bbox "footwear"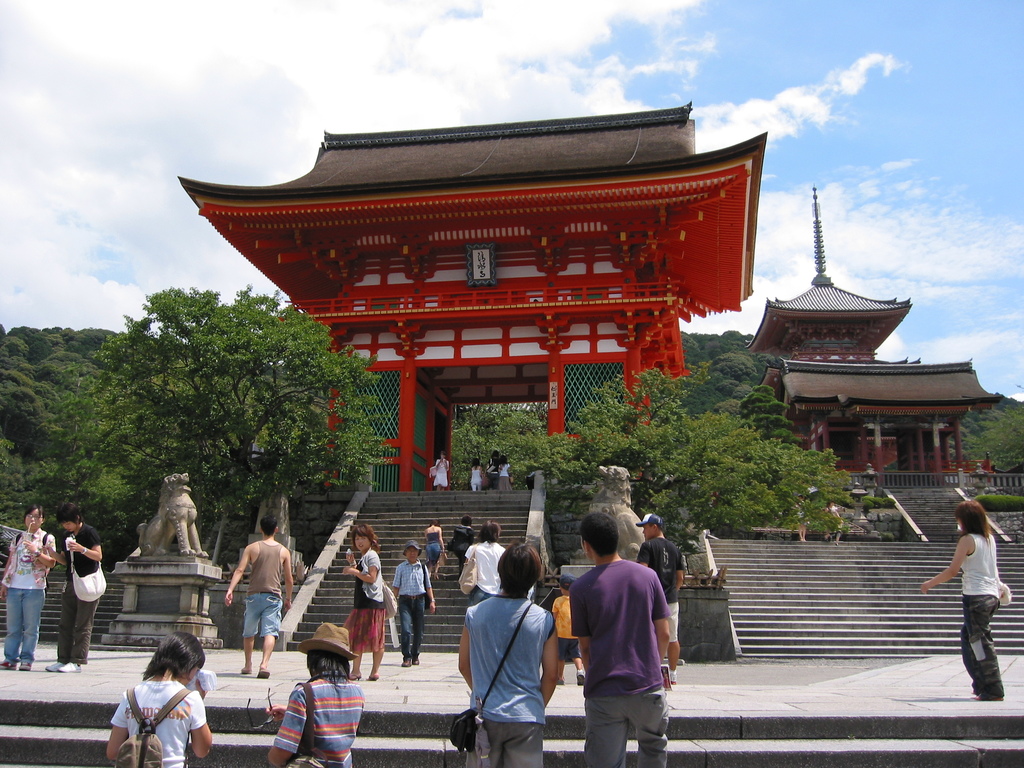
<bbox>0, 658, 12, 673</bbox>
